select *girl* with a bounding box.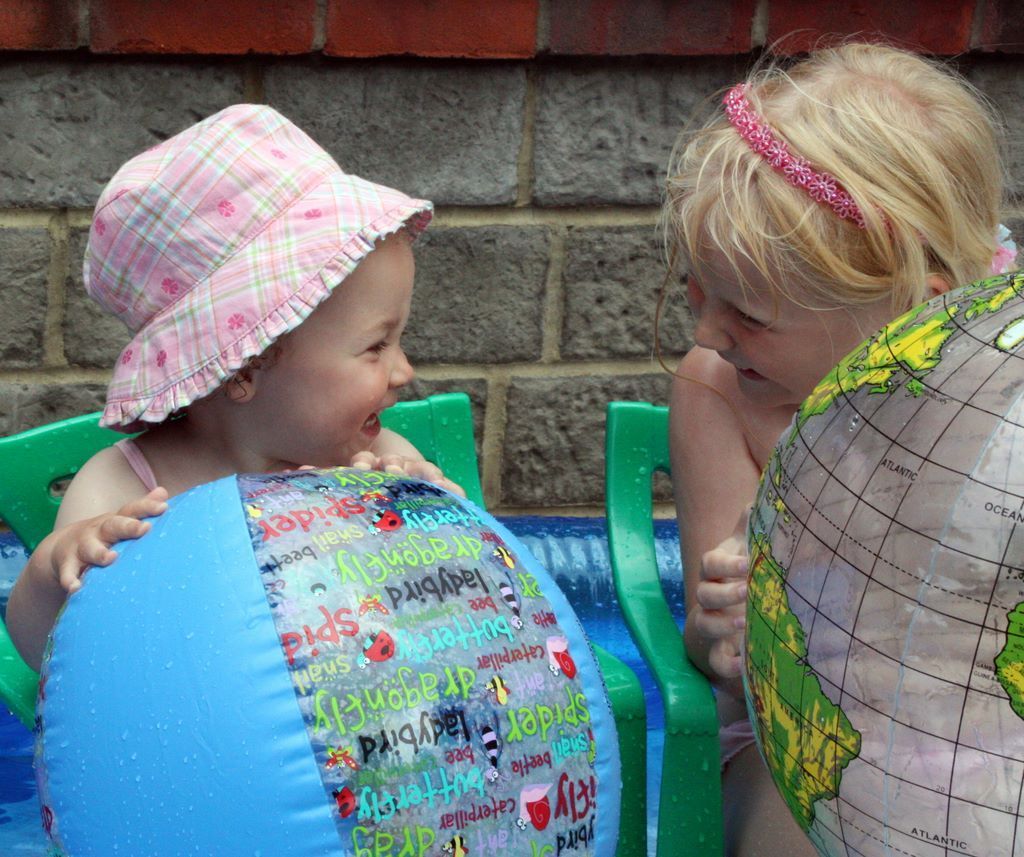
(2, 103, 471, 679).
